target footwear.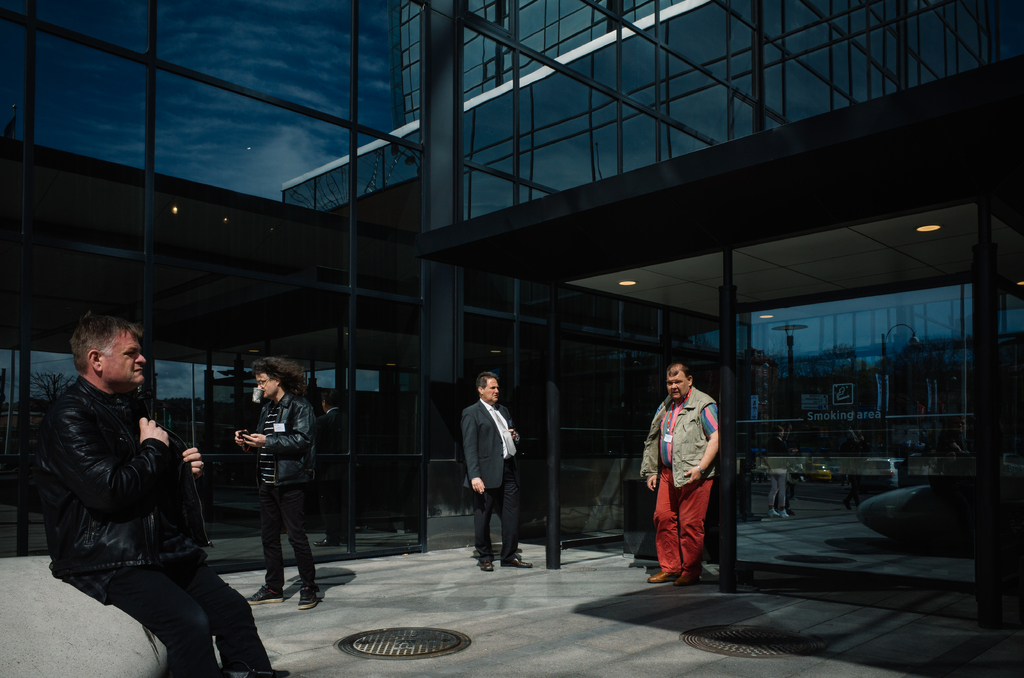
Target region: x1=481 y1=559 x2=492 y2=574.
